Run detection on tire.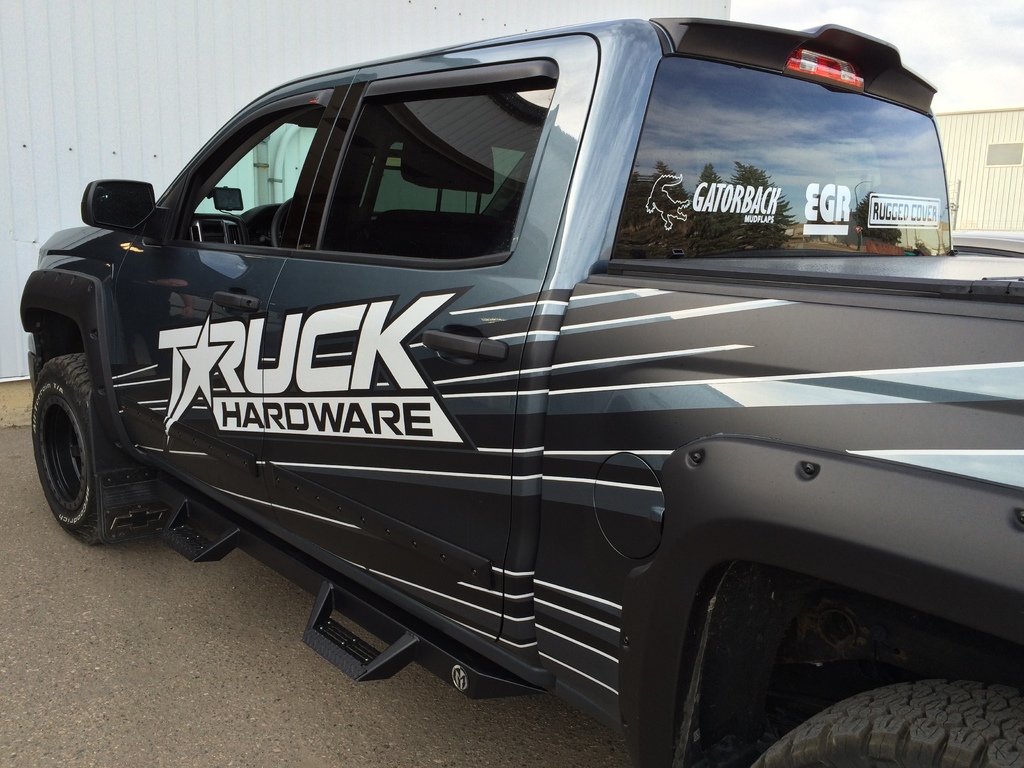
Result: [left=25, top=317, right=135, bottom=565].
